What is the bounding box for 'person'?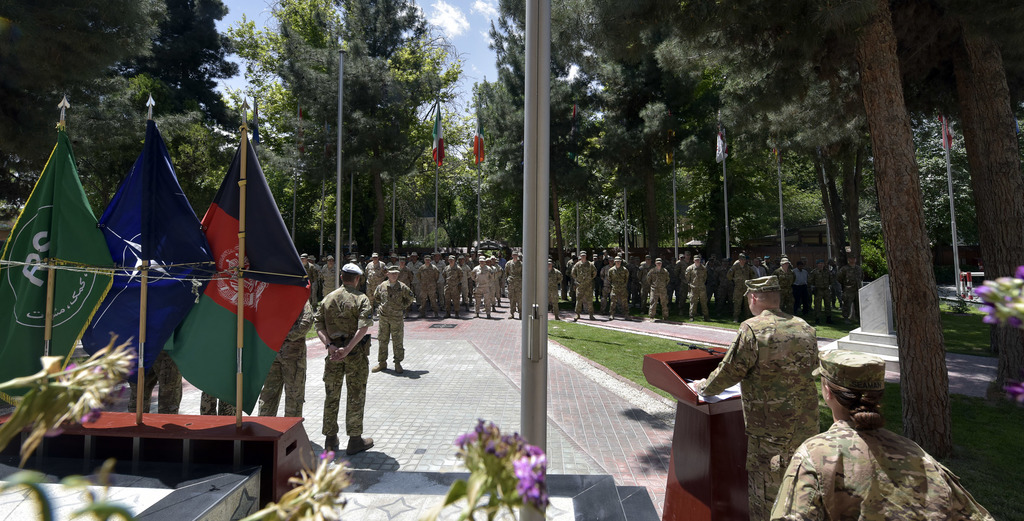
detection(671, 248, 697, 285).
